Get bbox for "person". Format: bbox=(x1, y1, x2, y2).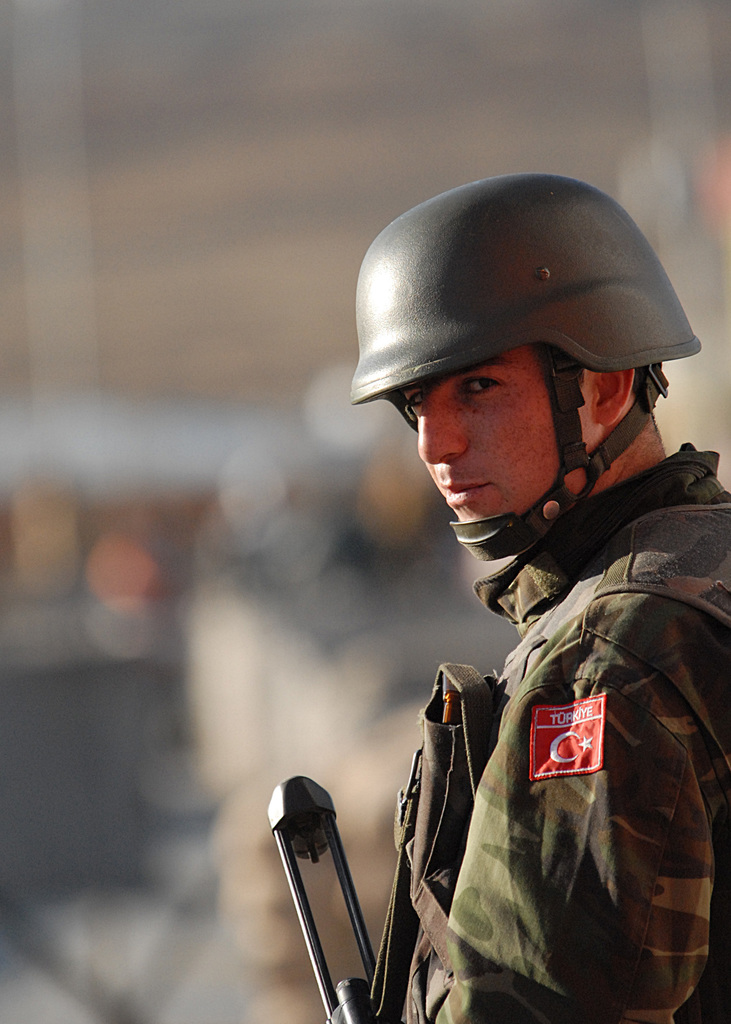
bbox=(311, 202, 730, 1022).
